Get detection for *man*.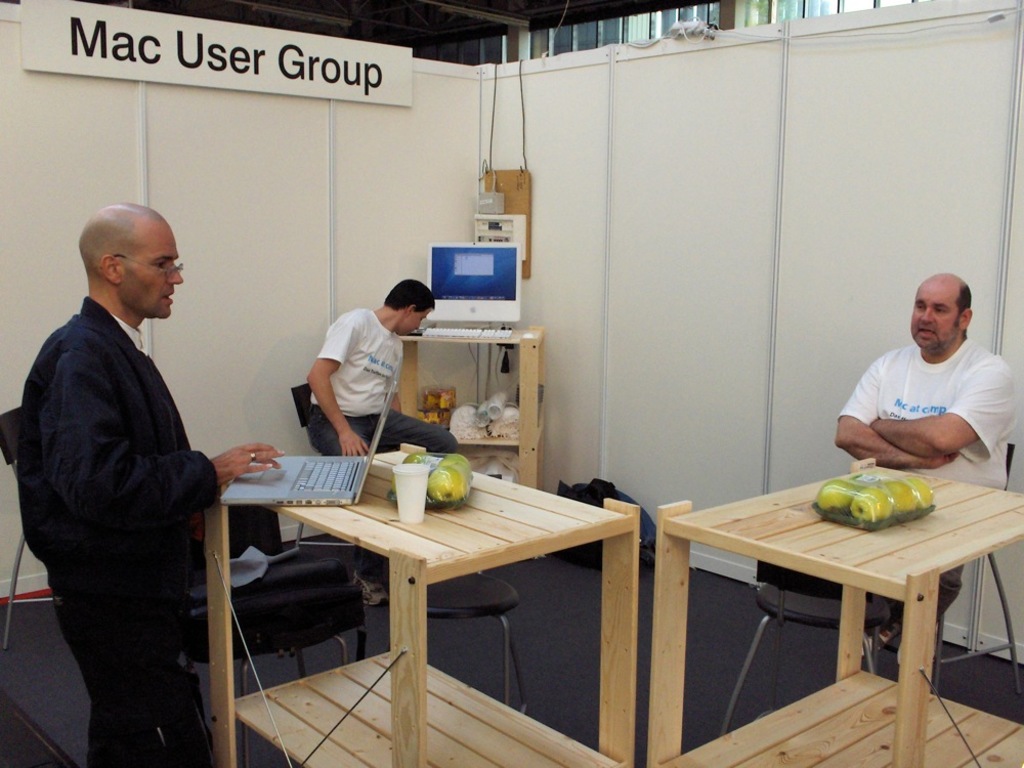
Detection: <region>18, 173, 249, 727</region>.
